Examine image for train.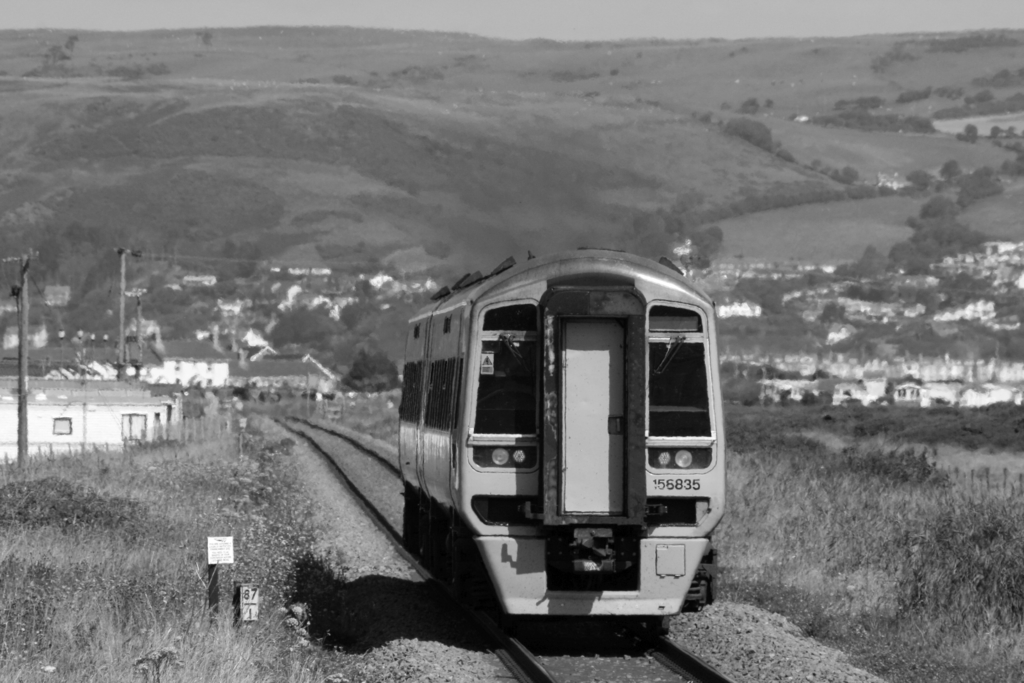
Examination result: x1=393 y1=244 x2=729 y2=637.
